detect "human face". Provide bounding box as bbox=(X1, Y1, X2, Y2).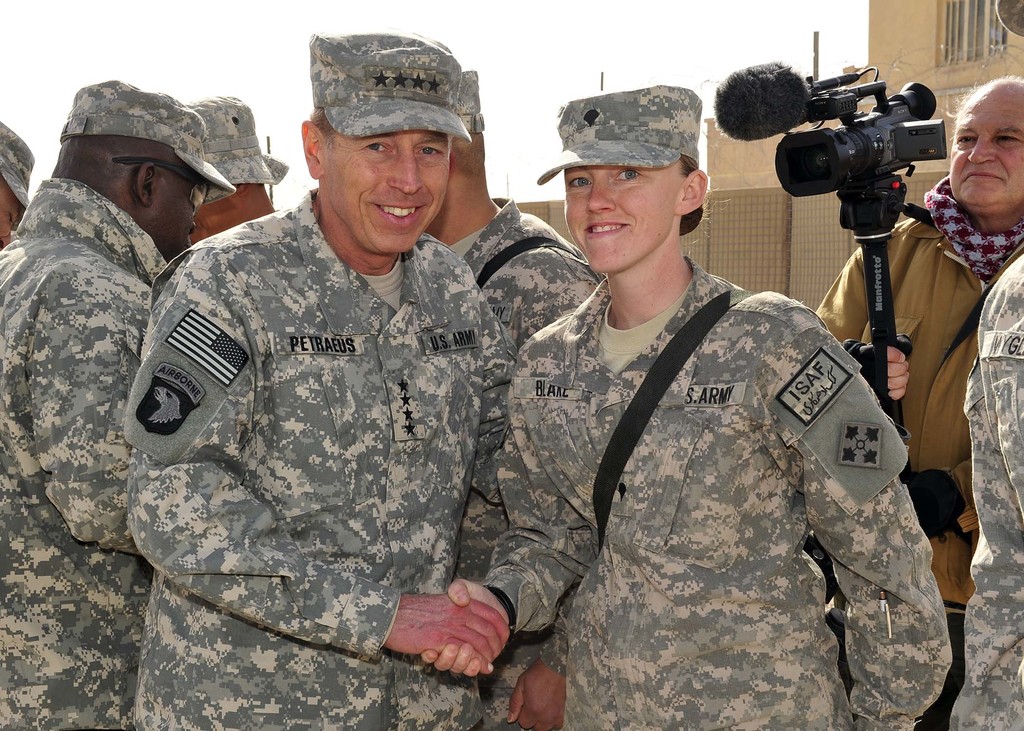
bbox=(947, 88, 1023, 205).
